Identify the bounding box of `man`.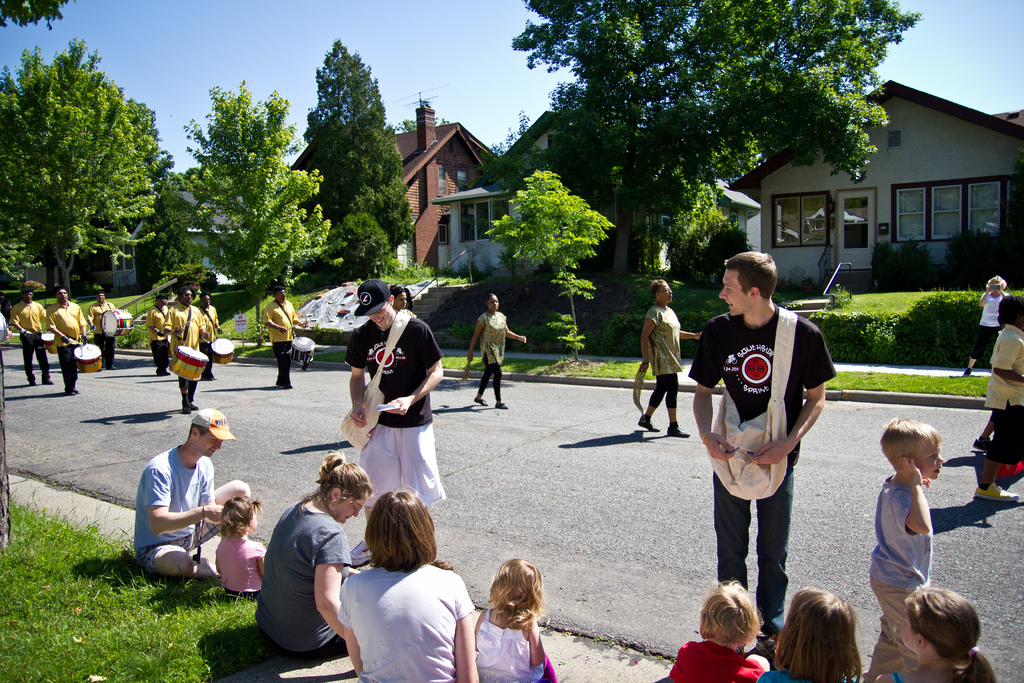
l=44, t=283, r=83, b=396.
